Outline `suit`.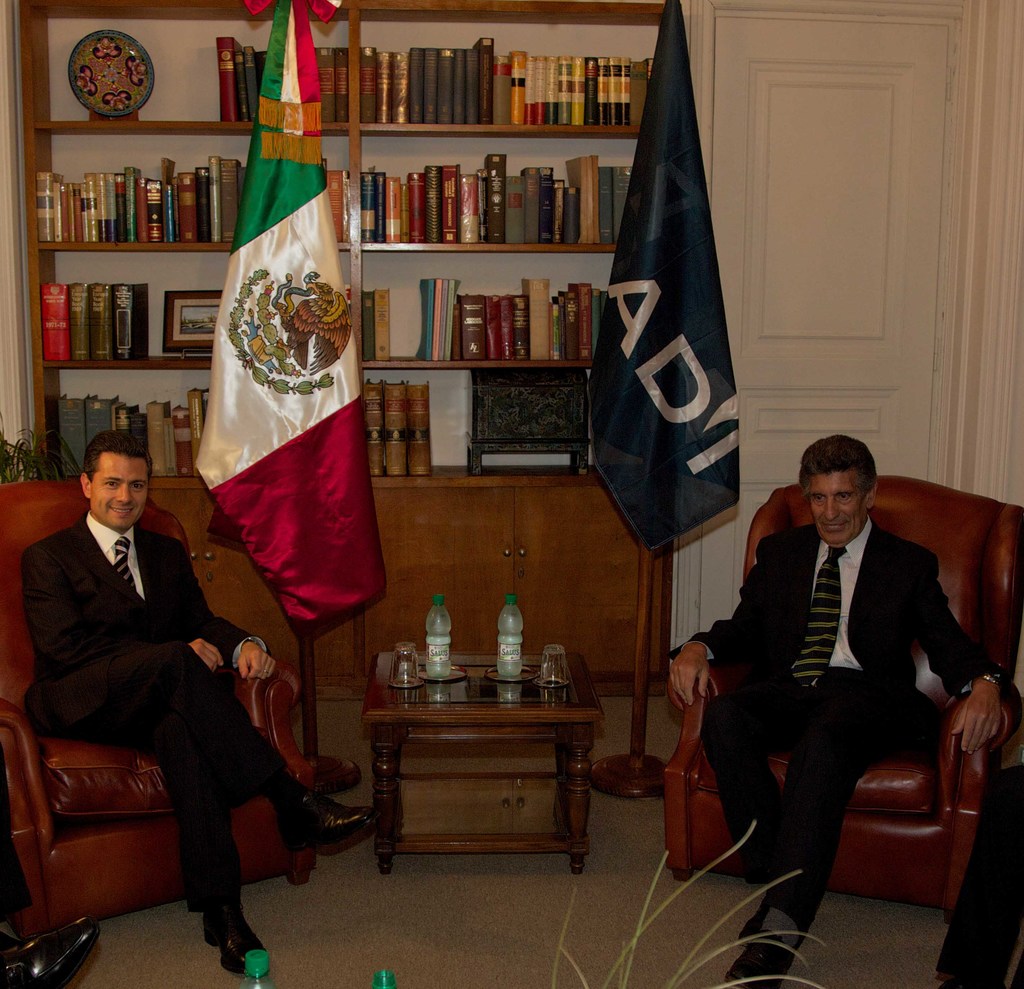
Outline: [x1=674, y1=521, x2=1009, y2=937].
